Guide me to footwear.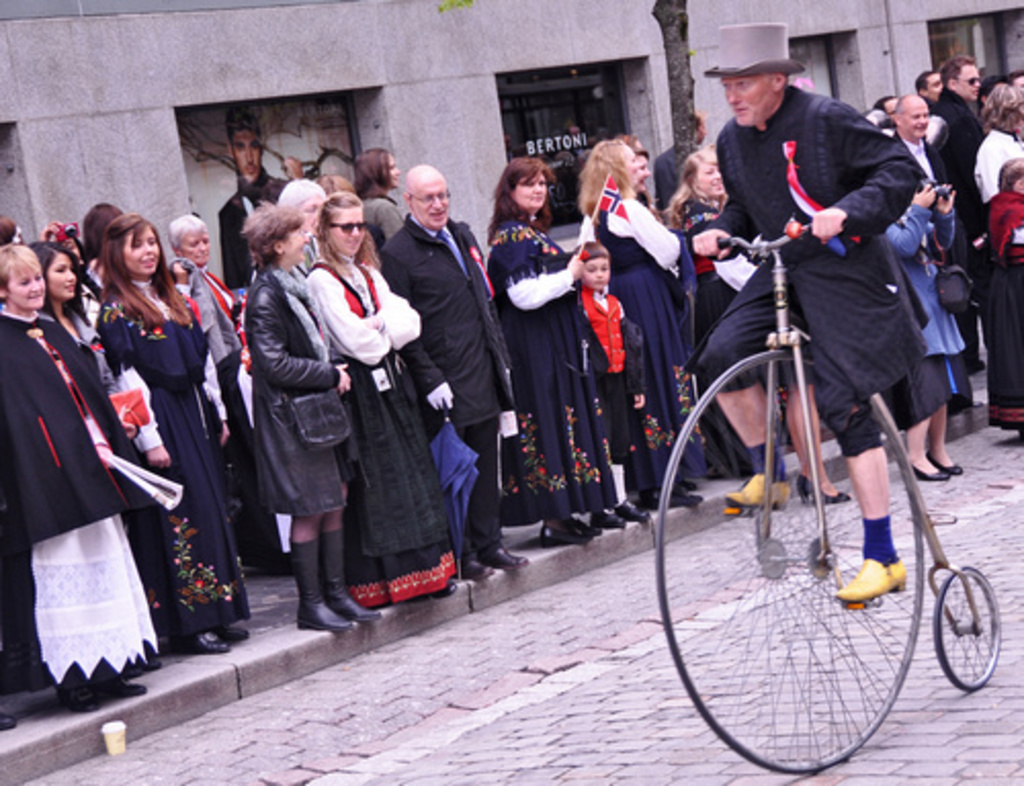
Guidance: [x1=797, y1=473, x2=850, y2=501].
